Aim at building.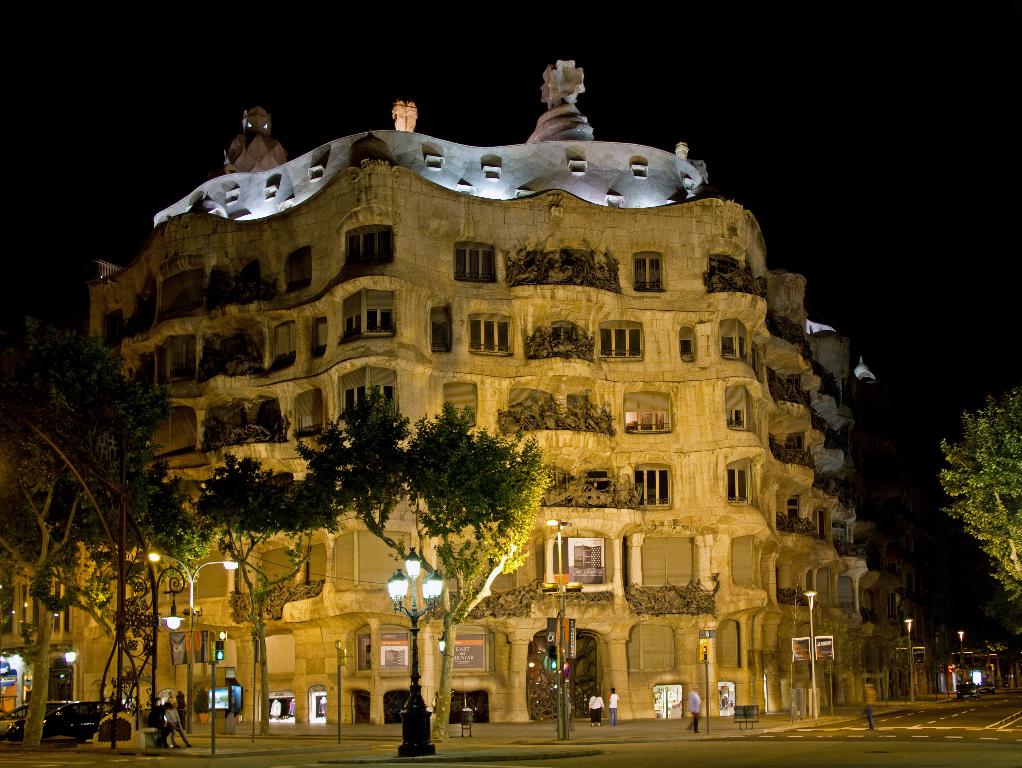
Aimed at <bbox>0, 58, 927, 727</bbox>.
